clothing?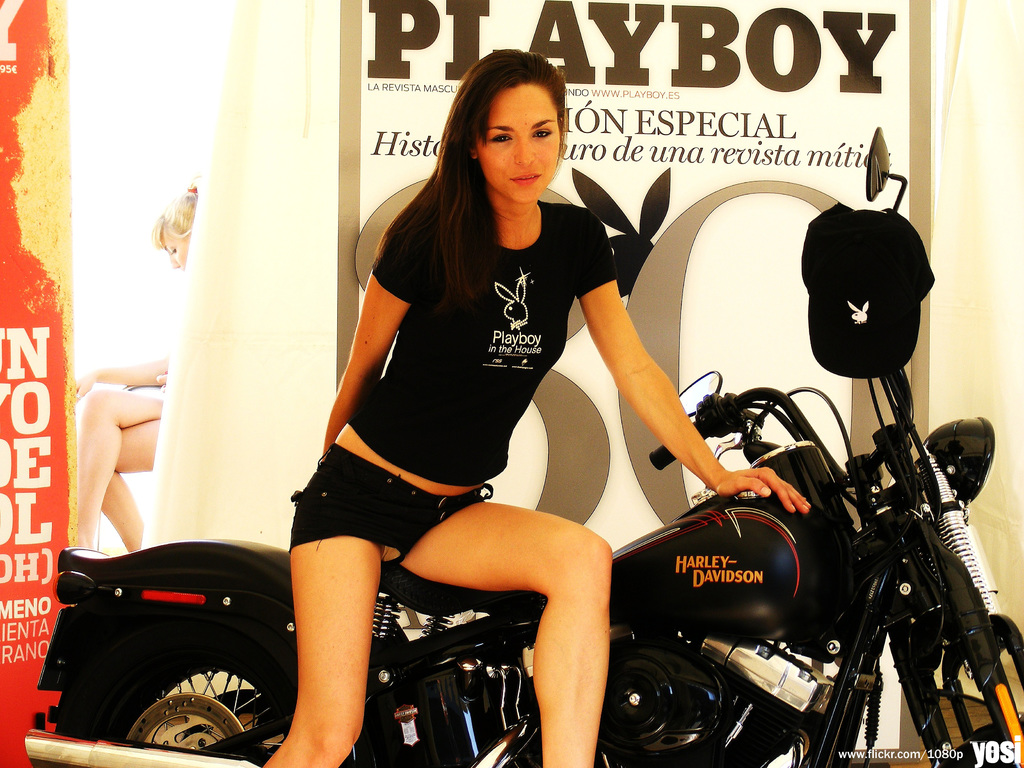
box(336, 152, 691, 572)
